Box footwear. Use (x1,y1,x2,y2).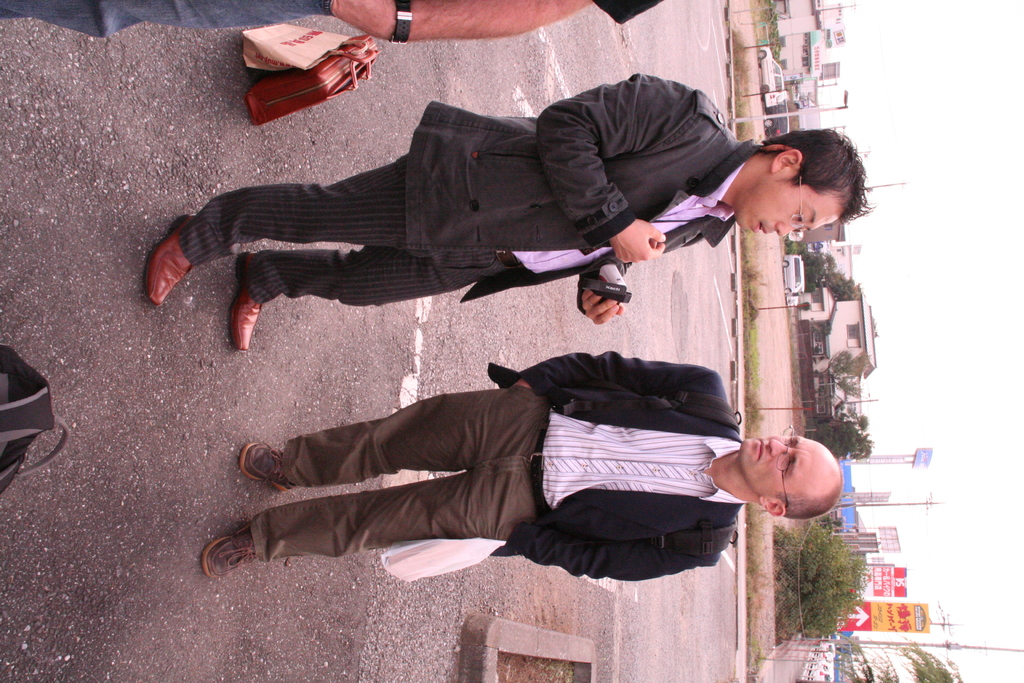
(150,213,191,308).
